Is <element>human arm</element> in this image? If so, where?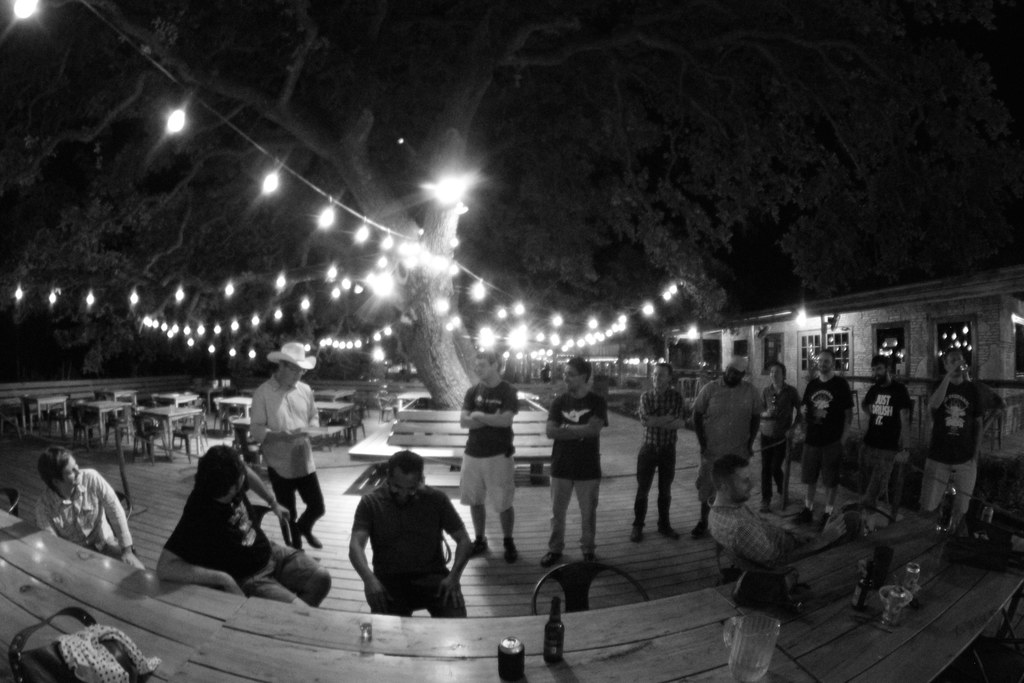
Yes, at select_region(756, 381, 774, 423).
